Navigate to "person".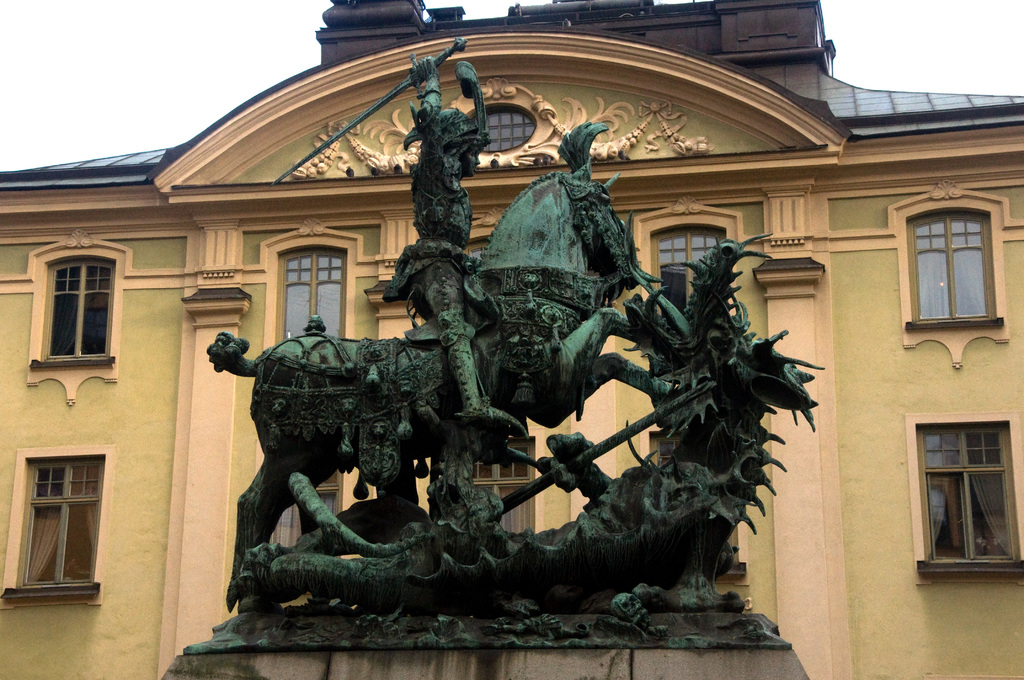
Navigation target: x1=379, y1=52, x2=532, y2=438.
